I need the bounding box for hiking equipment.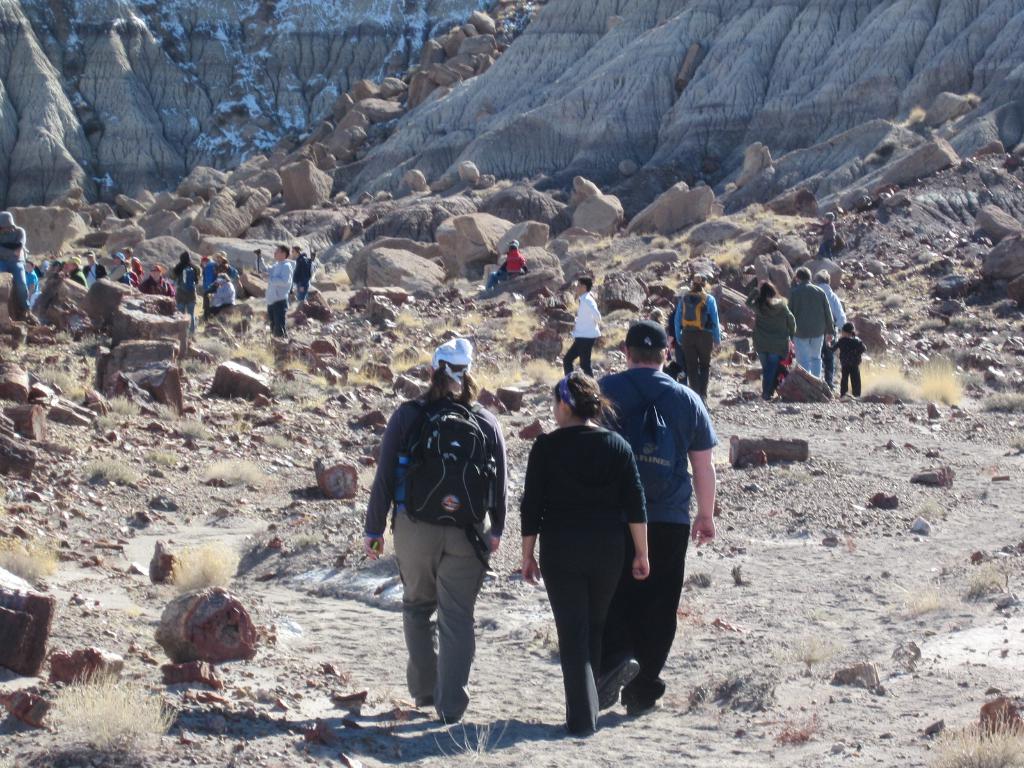
Here it is: <box>387,396,500,571</box>.
